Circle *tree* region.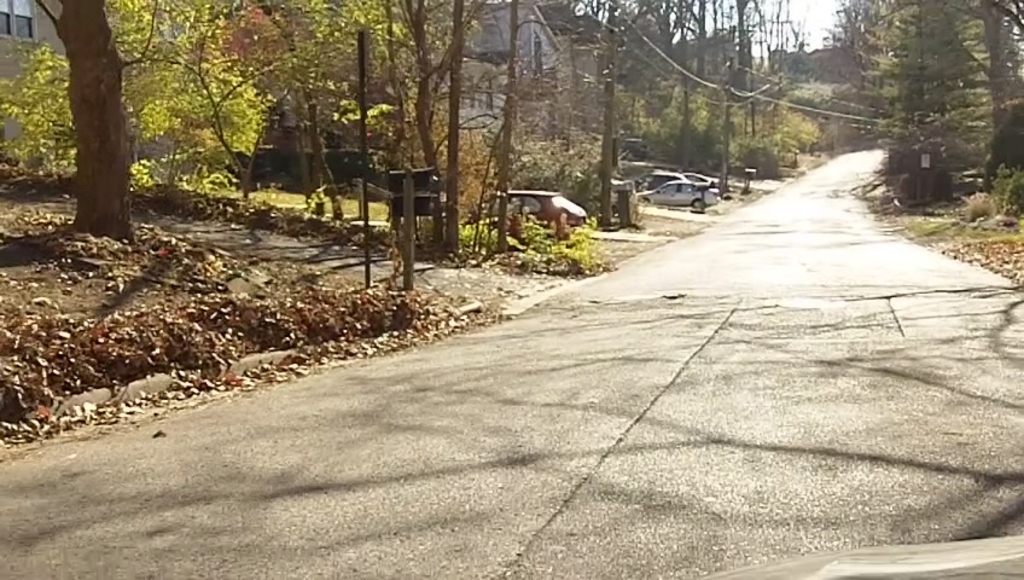
Region: 221 0 354 225.
